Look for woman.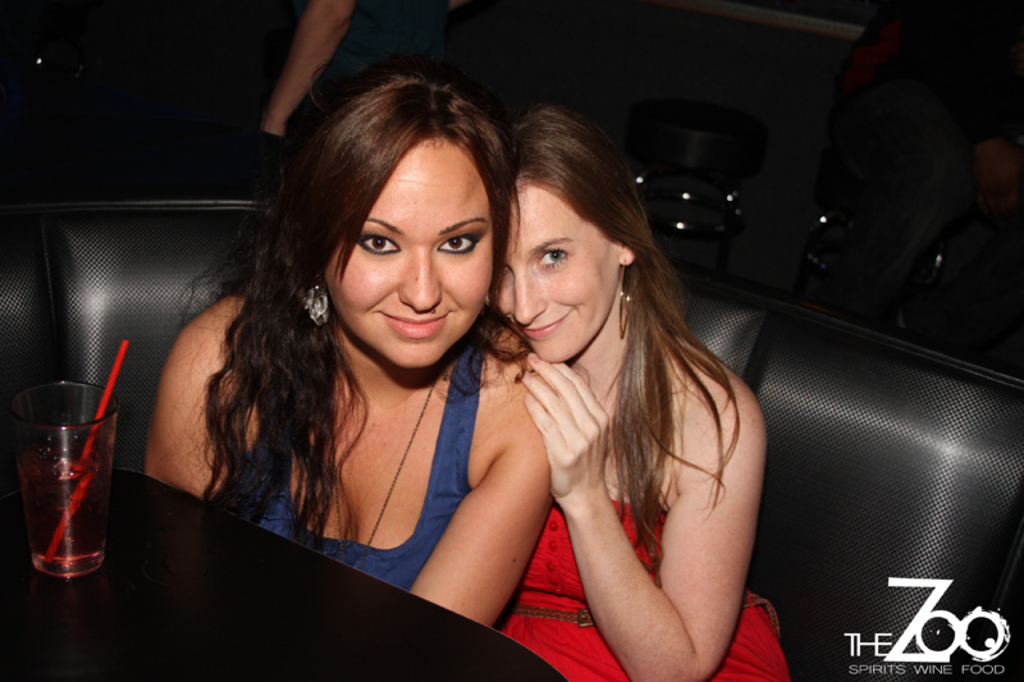
Found: 477, 104, 794, 681.
